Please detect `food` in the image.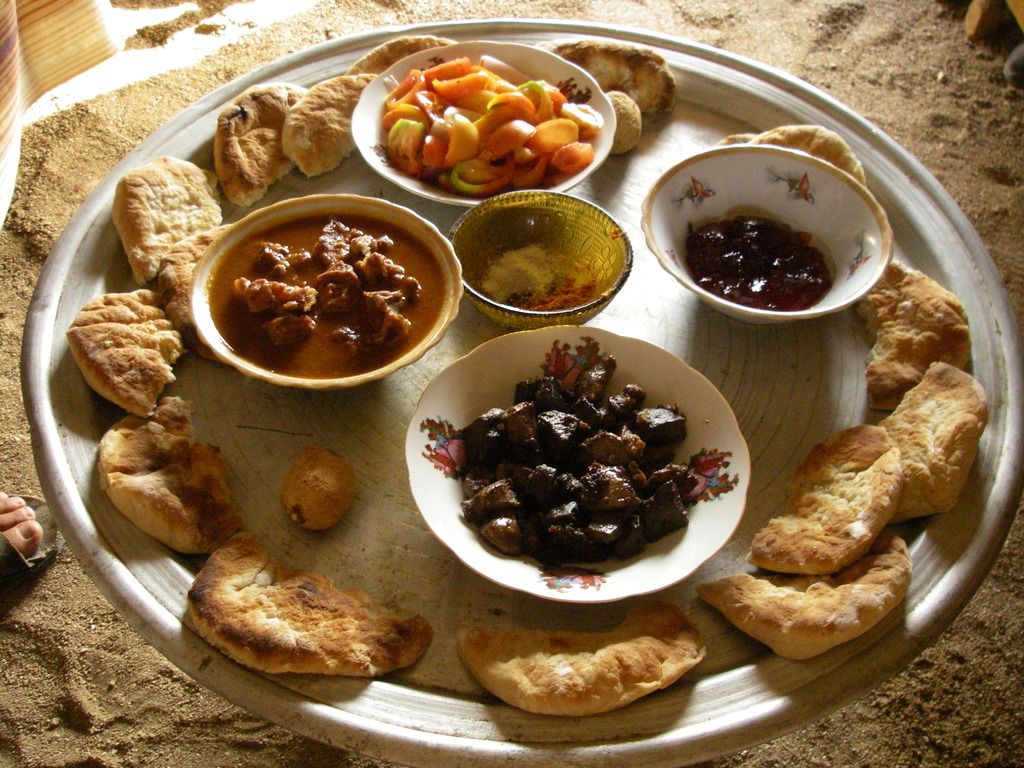
(x1=883, y1=361, x2=990, y2=521).
